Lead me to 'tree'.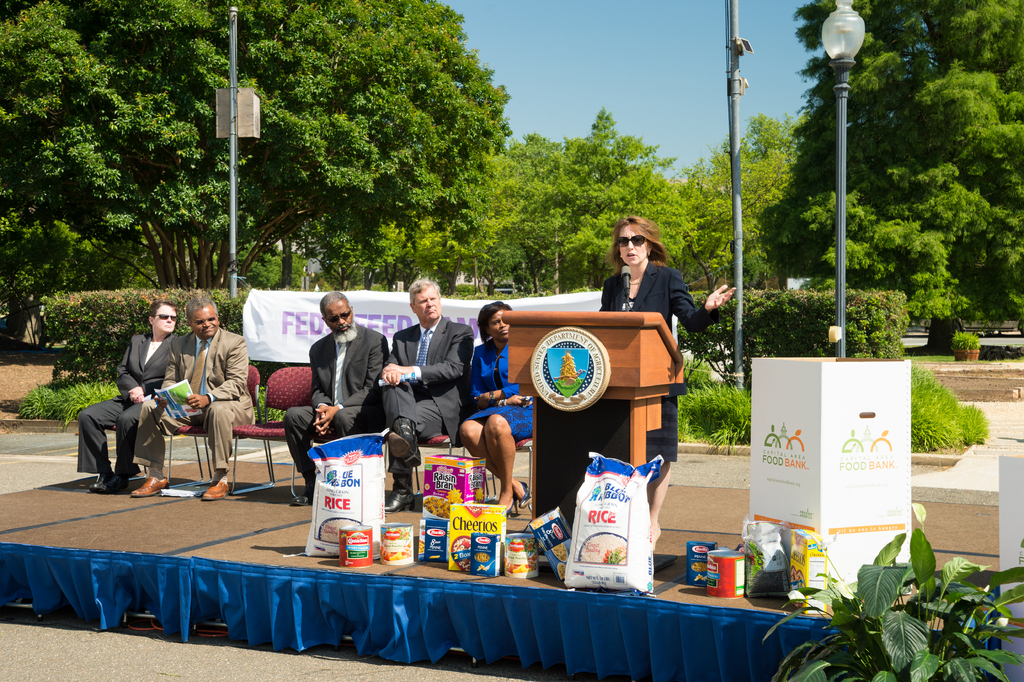
Lead to 728 115 792 304.
